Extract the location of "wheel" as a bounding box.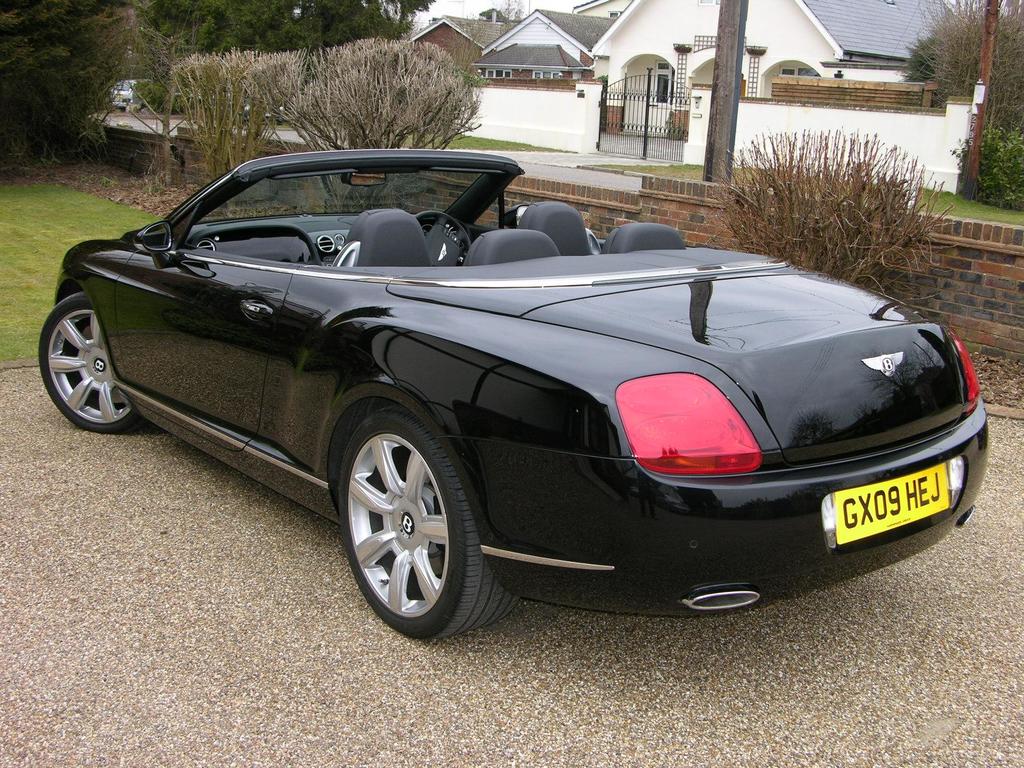
412 212 470 259.
